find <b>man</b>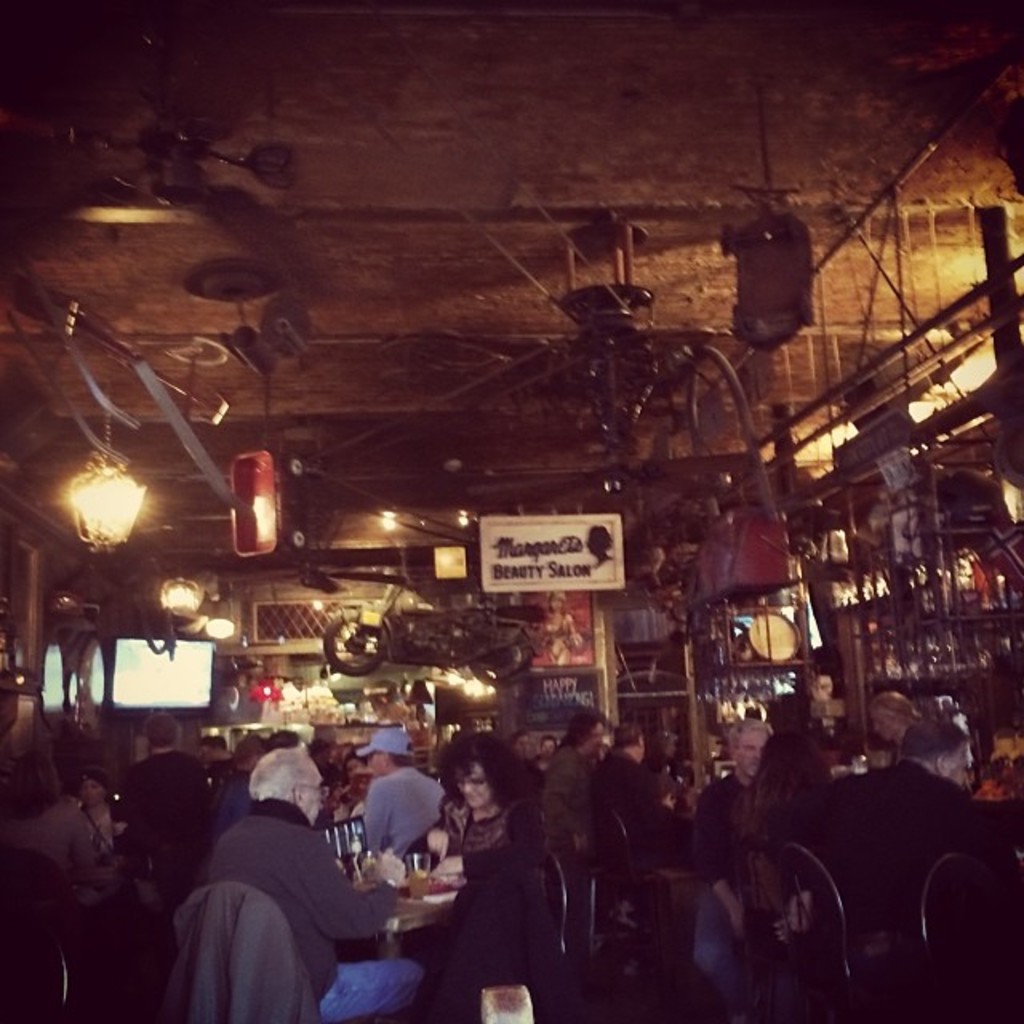
x1=589 y1=723 x2=683 y2=886
